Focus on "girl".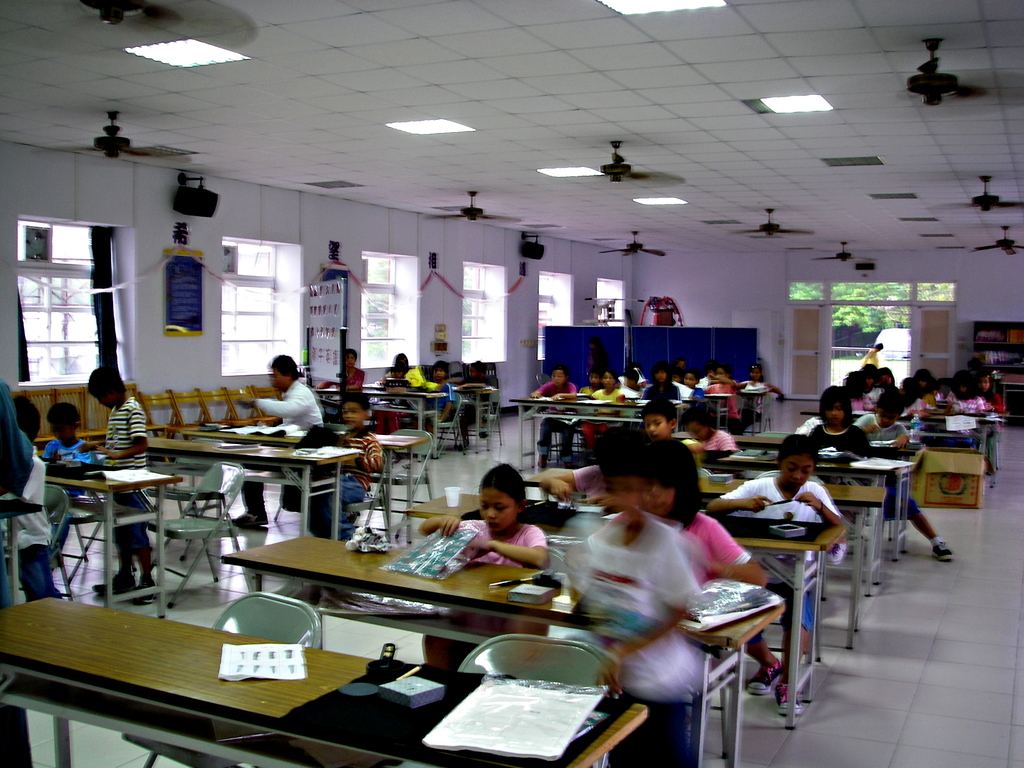
Focused at 415,458,556,673.
